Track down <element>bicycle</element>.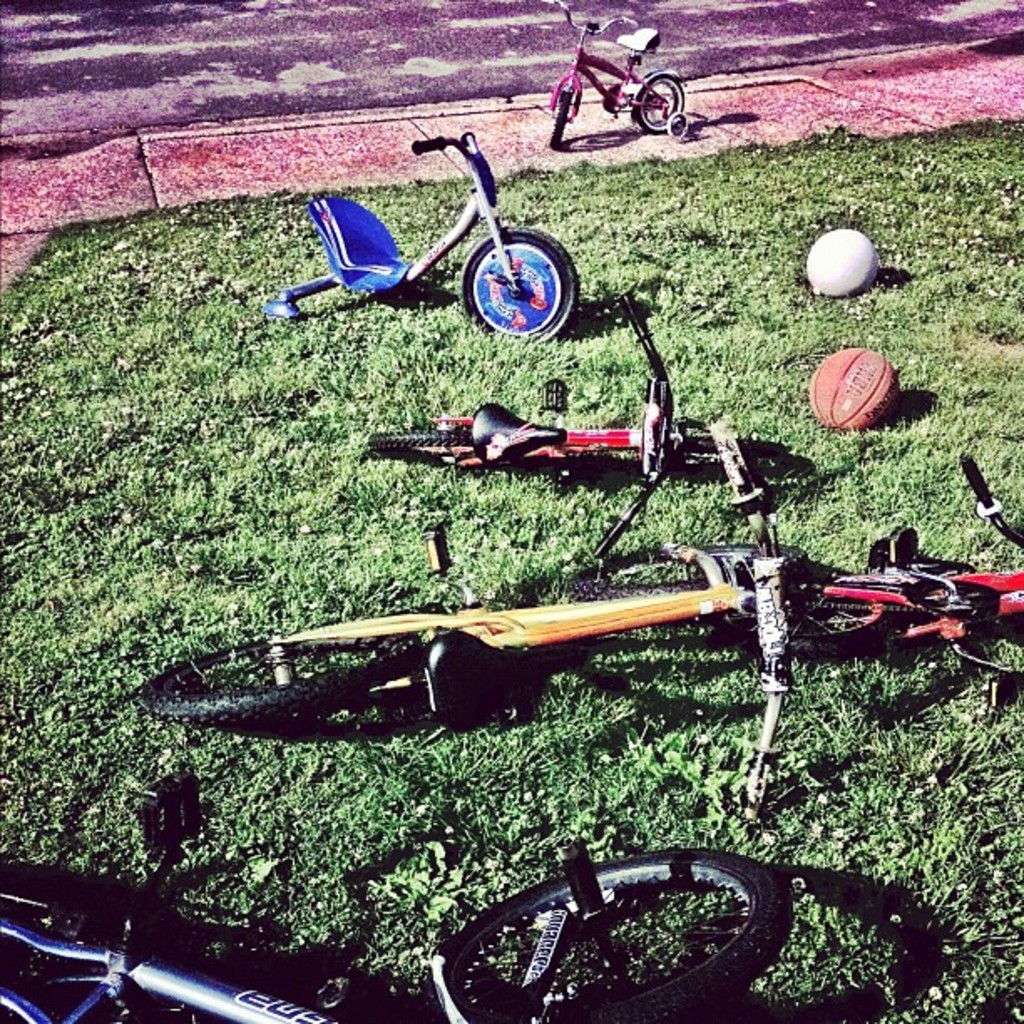
Tracked to detection(129, 522, 1022, 827).
